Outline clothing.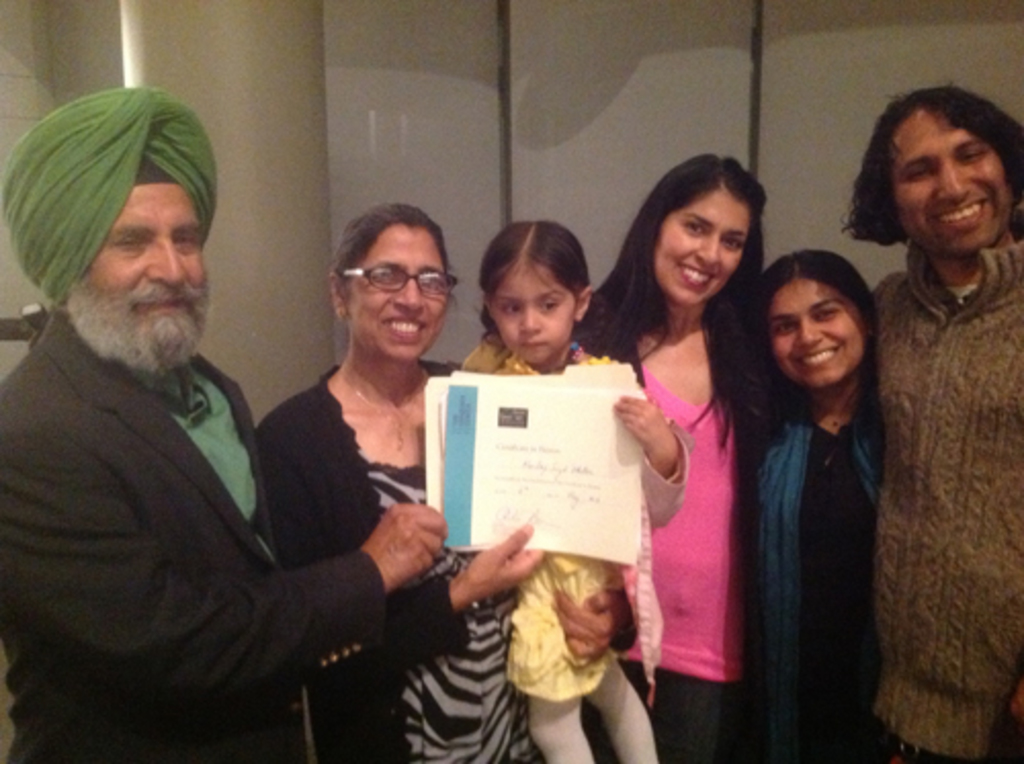
Outline: bbox=(743, 383, 881, 762).
